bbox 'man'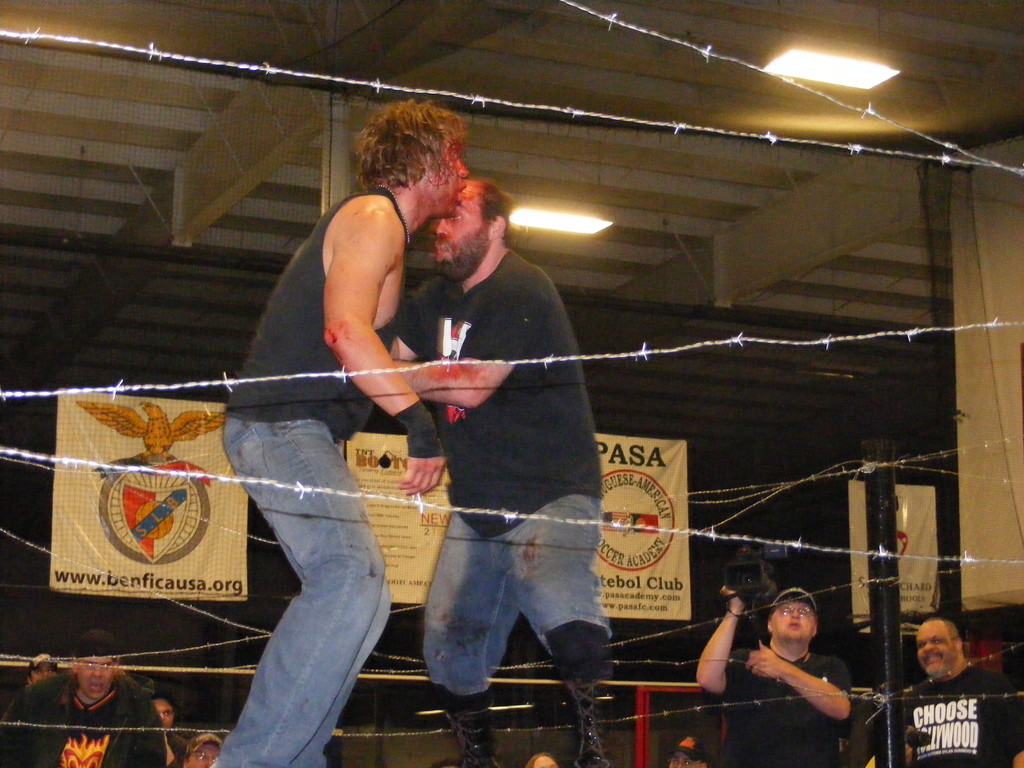
box=[152, 688, 175, 730]
